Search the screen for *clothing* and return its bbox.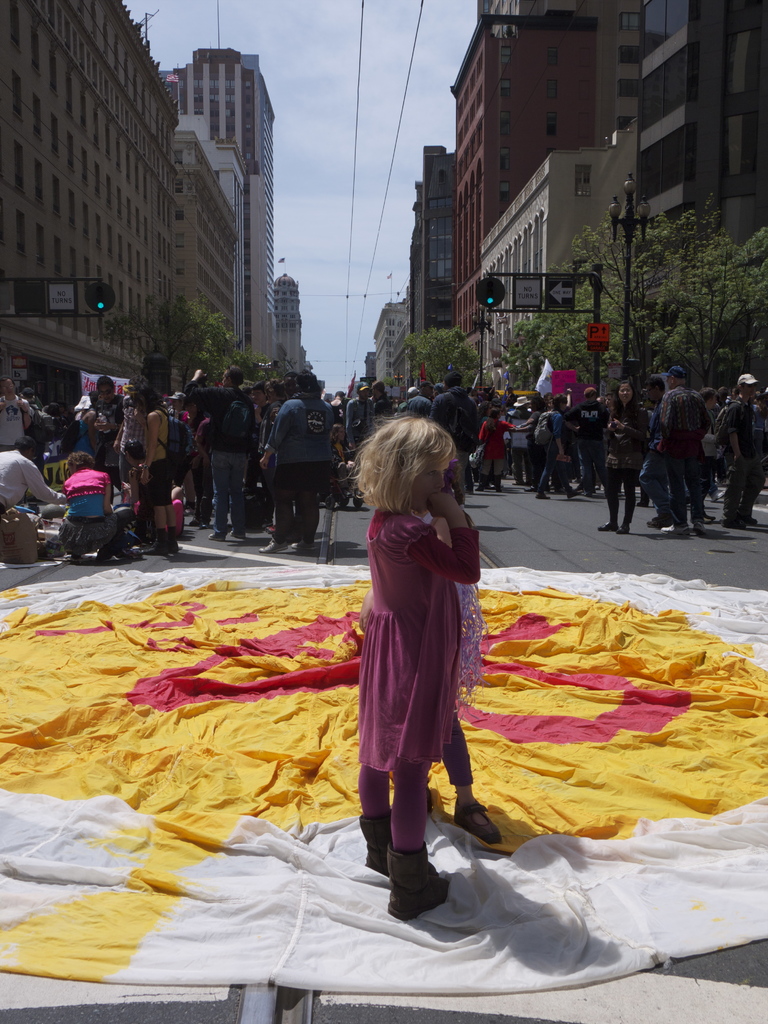
Found: rect(611, 405, 646, 531).
